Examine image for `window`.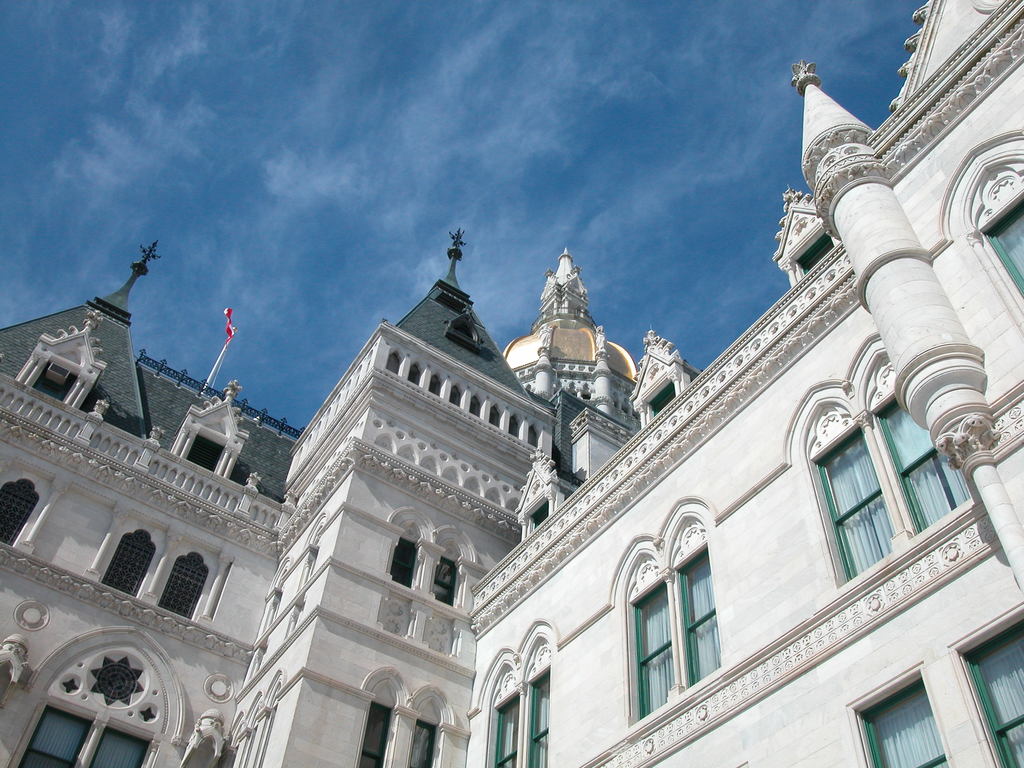
Examination result: [152, 532, 223, 632].
